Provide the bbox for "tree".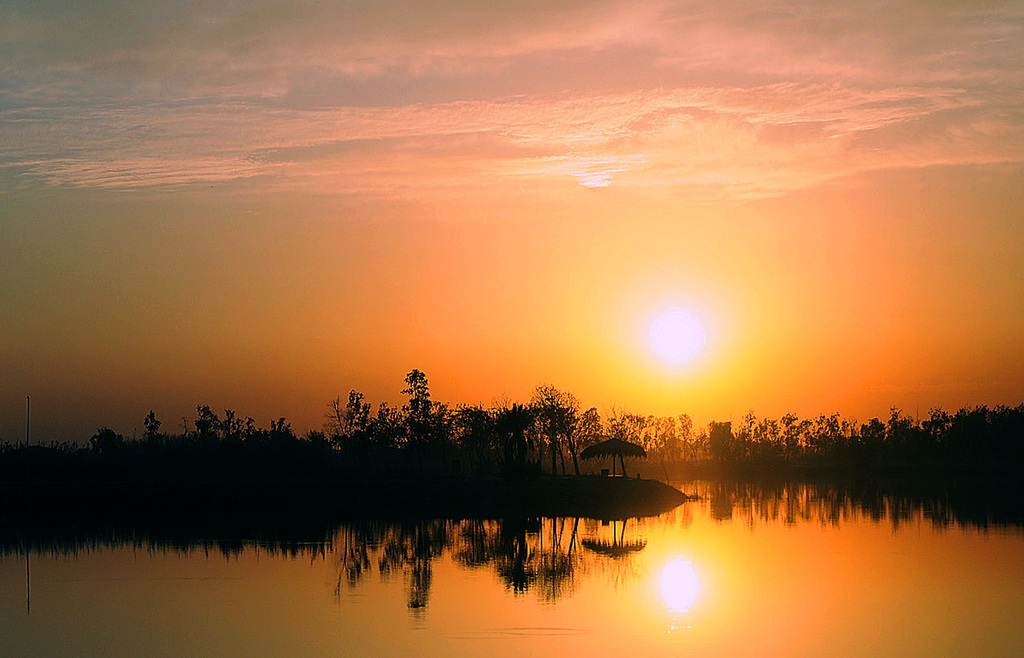
<region>816, 417, 852, 465</region>.
